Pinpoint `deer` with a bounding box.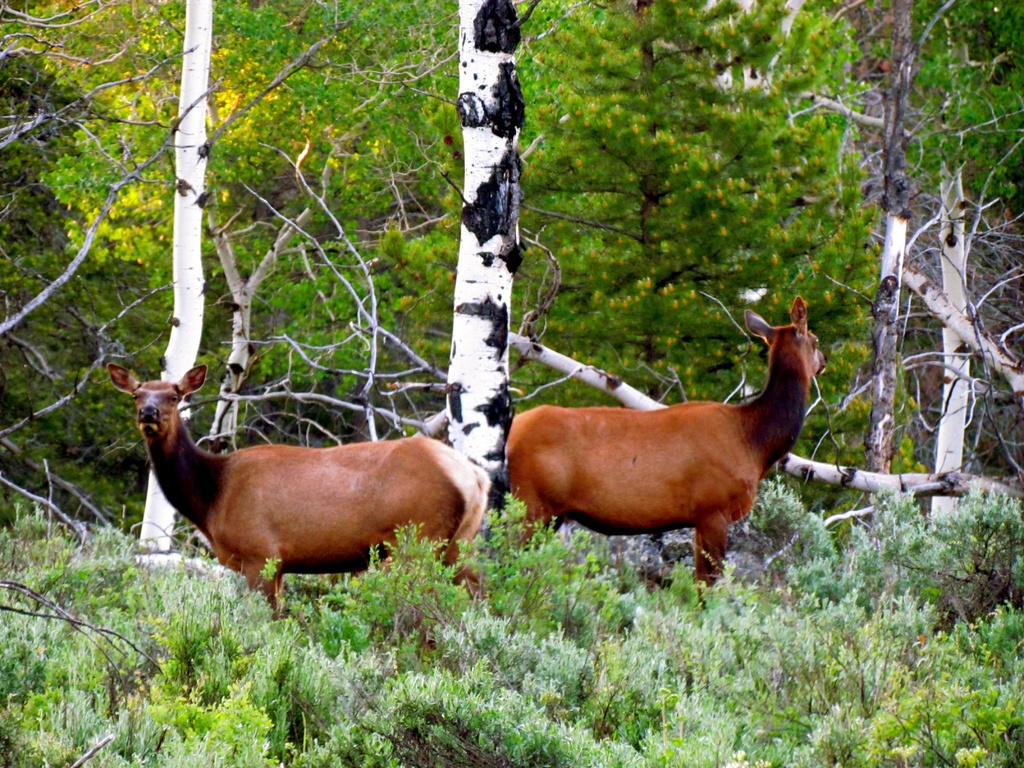
{"x1": 501, "y1": 292, "x2": 829, "y2": 614}.
